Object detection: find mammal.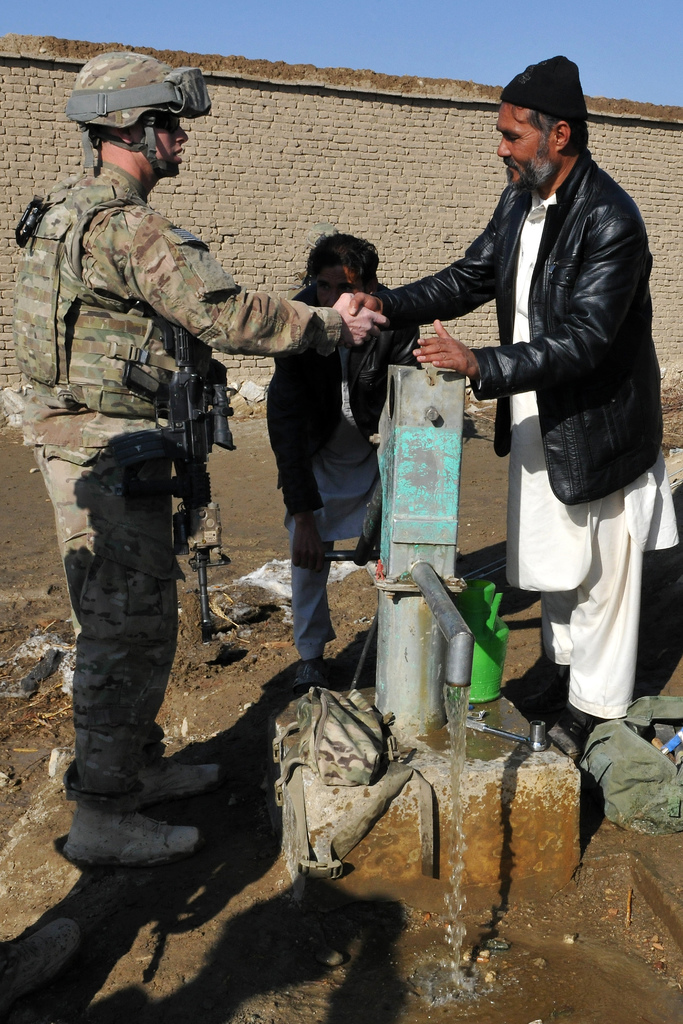
left=15, top=38, right=391, bottom=864.
